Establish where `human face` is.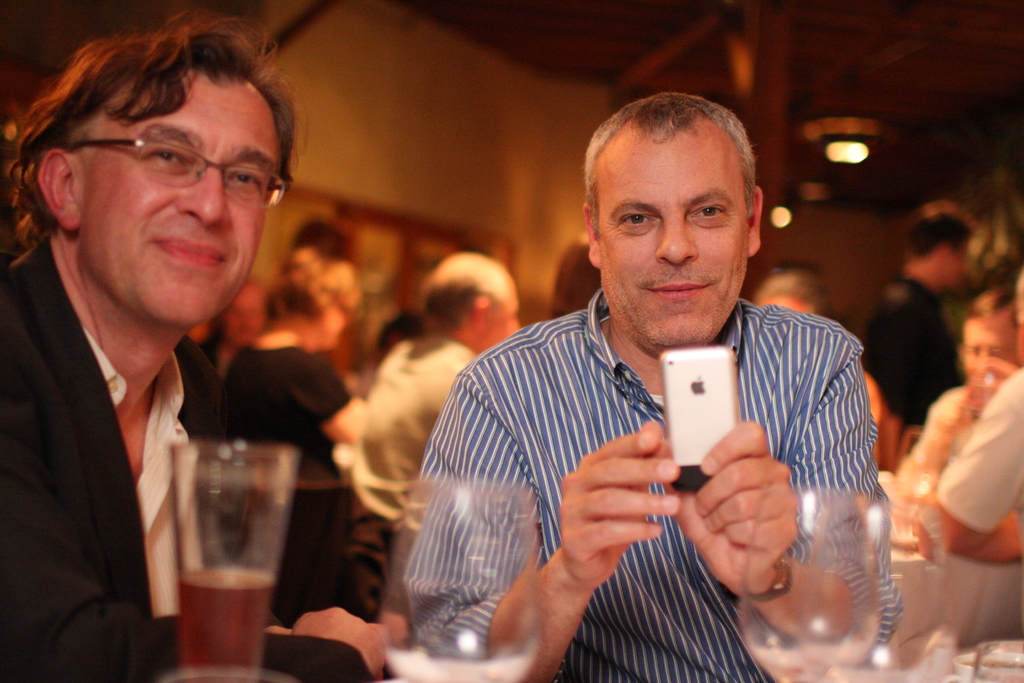
Established at x1=595, y1=110, x2=748, y2=352.
